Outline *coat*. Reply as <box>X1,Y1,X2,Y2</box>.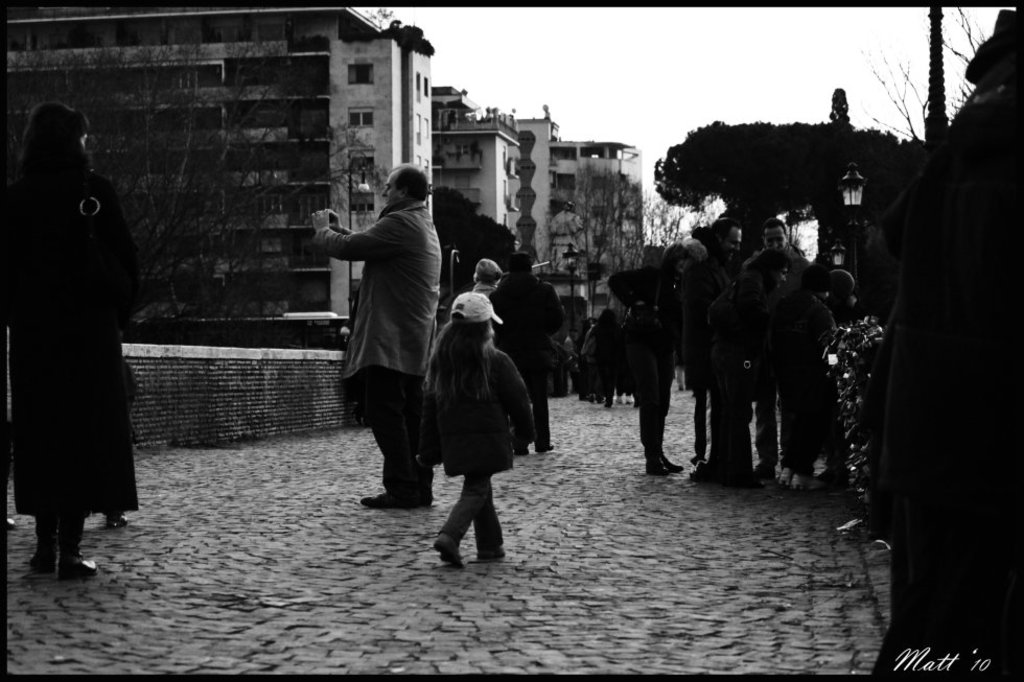
<box>488,267,556,358</box>.
